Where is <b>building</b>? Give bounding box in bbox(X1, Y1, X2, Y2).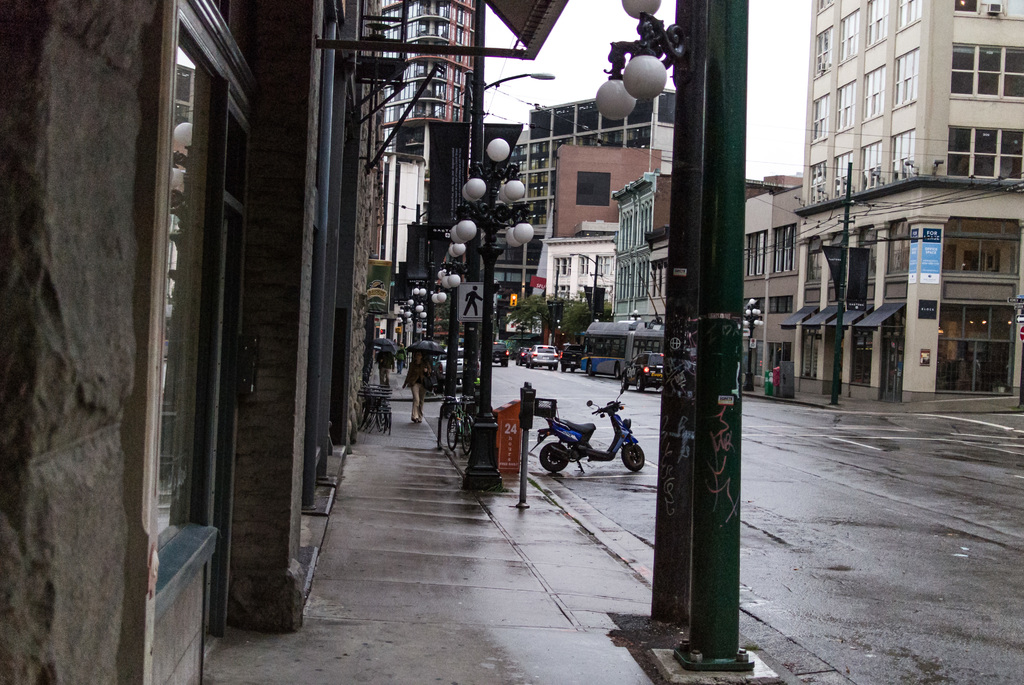
bbox(610, 181, 792, 333).
